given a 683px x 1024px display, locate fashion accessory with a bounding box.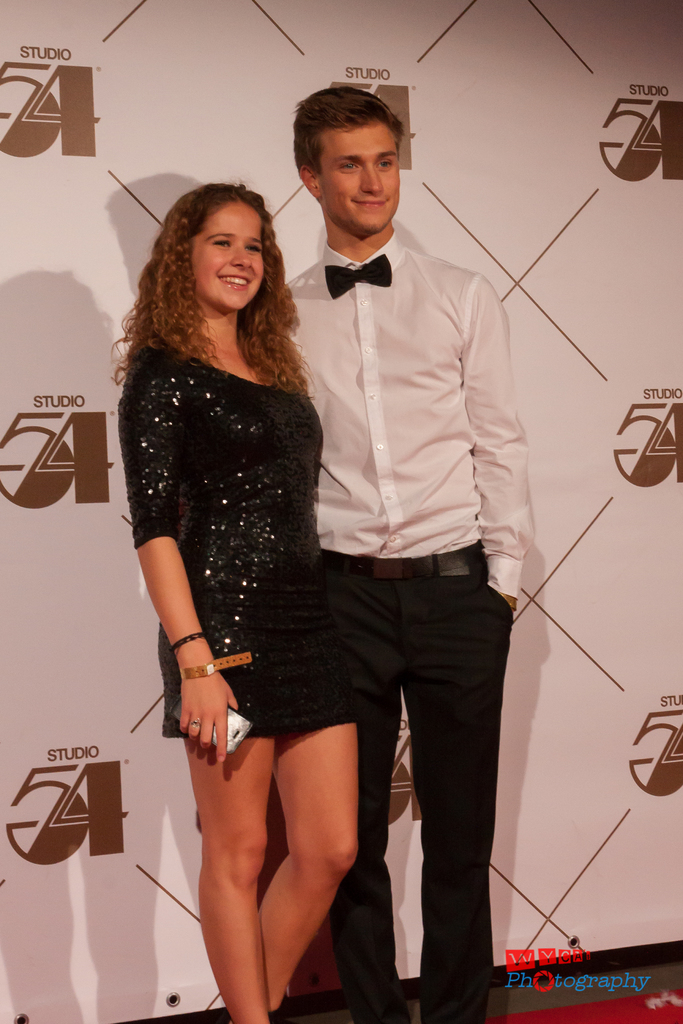
Located: Rect(178, 652, 252, 680).
